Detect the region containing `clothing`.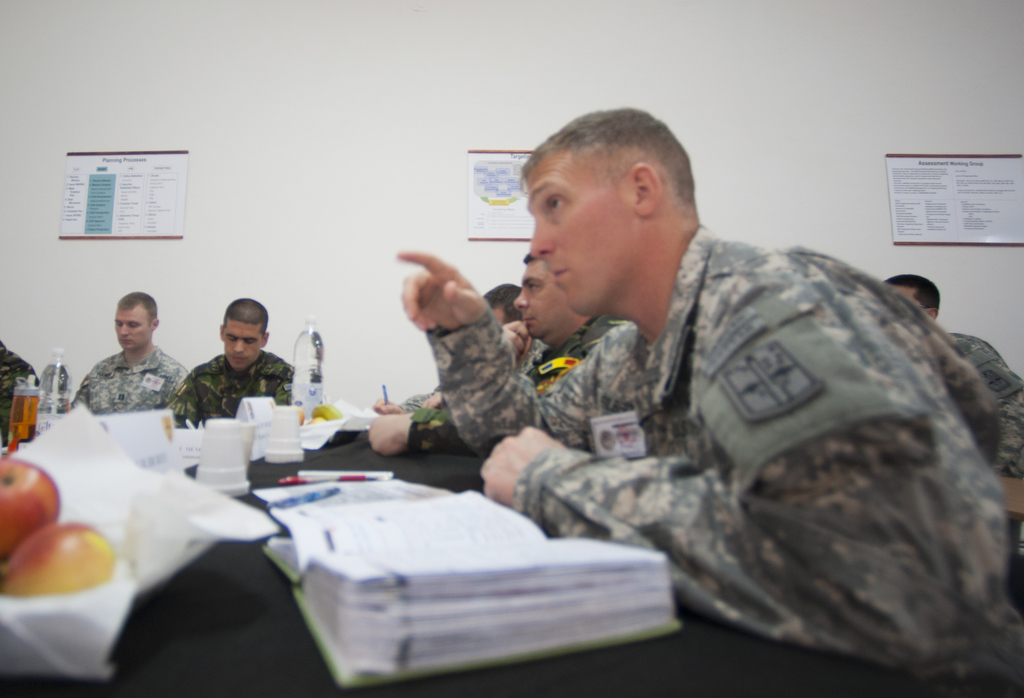
box=[949, 332, 1023, 480].
